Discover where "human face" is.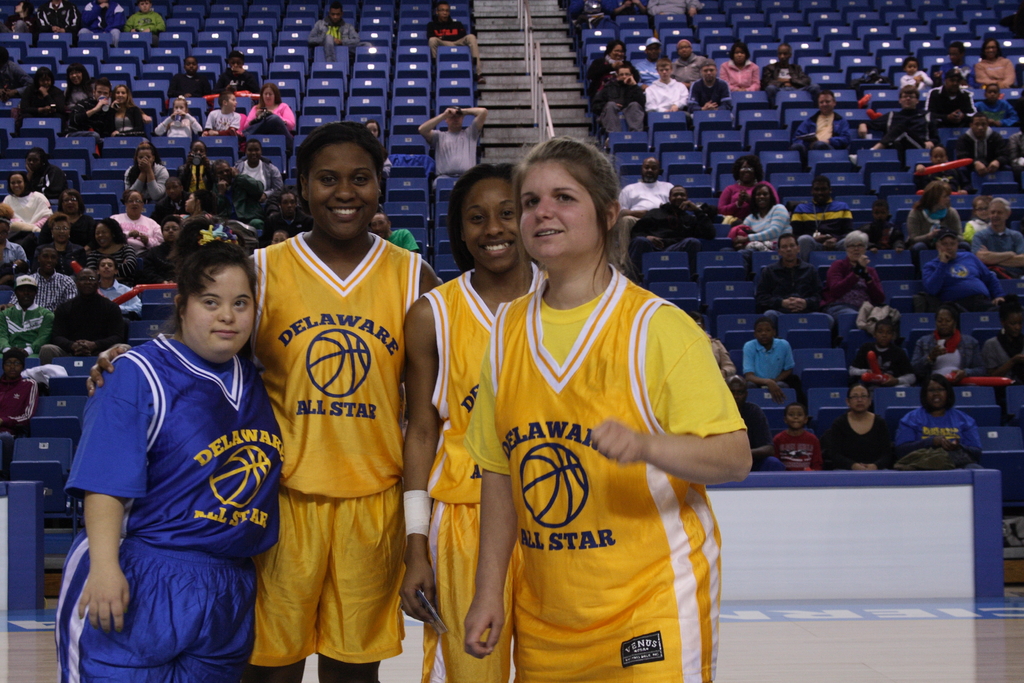
Discovered at (657,64,669,80).
